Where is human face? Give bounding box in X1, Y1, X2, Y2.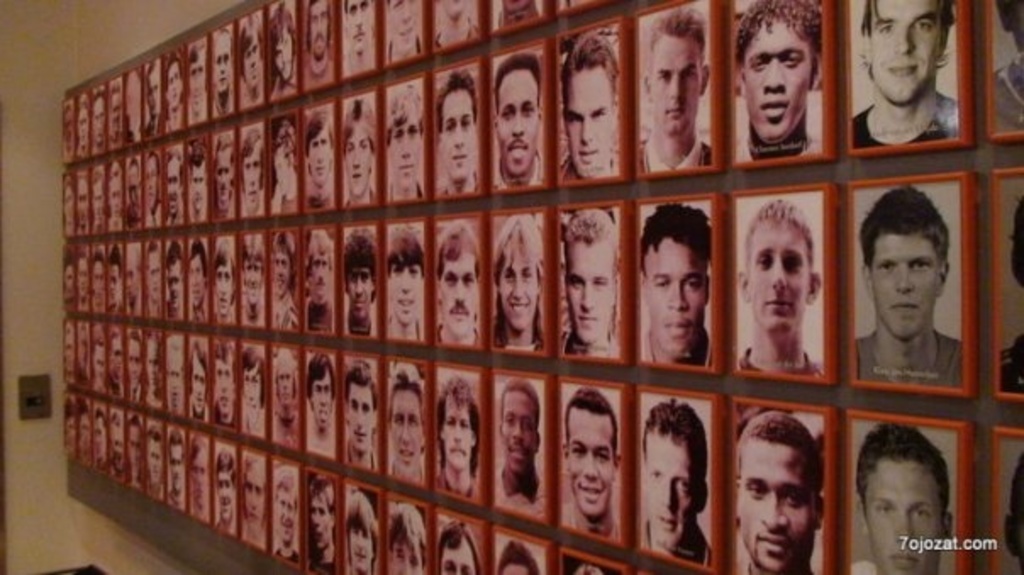
732, 12, 834, 132.
